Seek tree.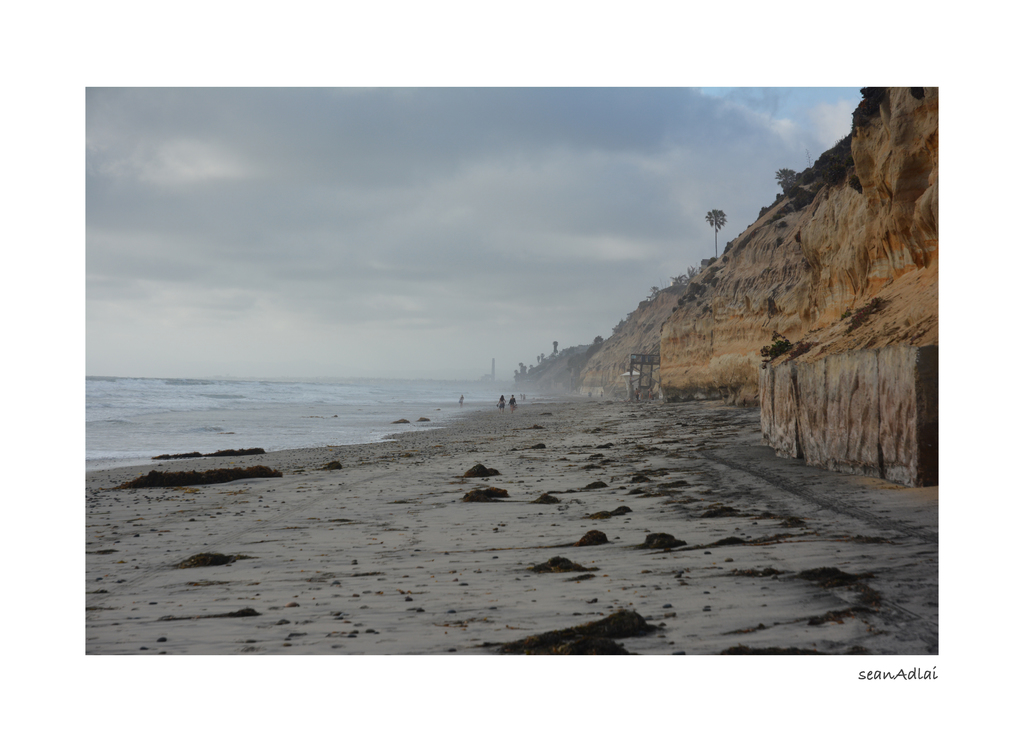
771/168/796/196.
